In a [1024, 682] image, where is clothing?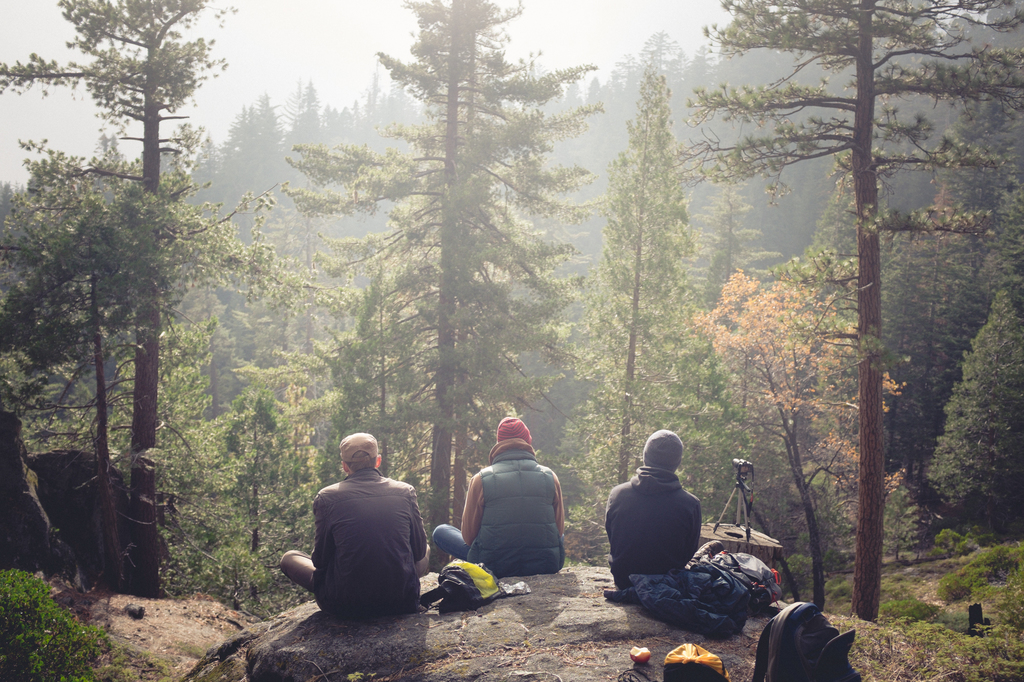
bbox=(278, 472, 428, 624).
